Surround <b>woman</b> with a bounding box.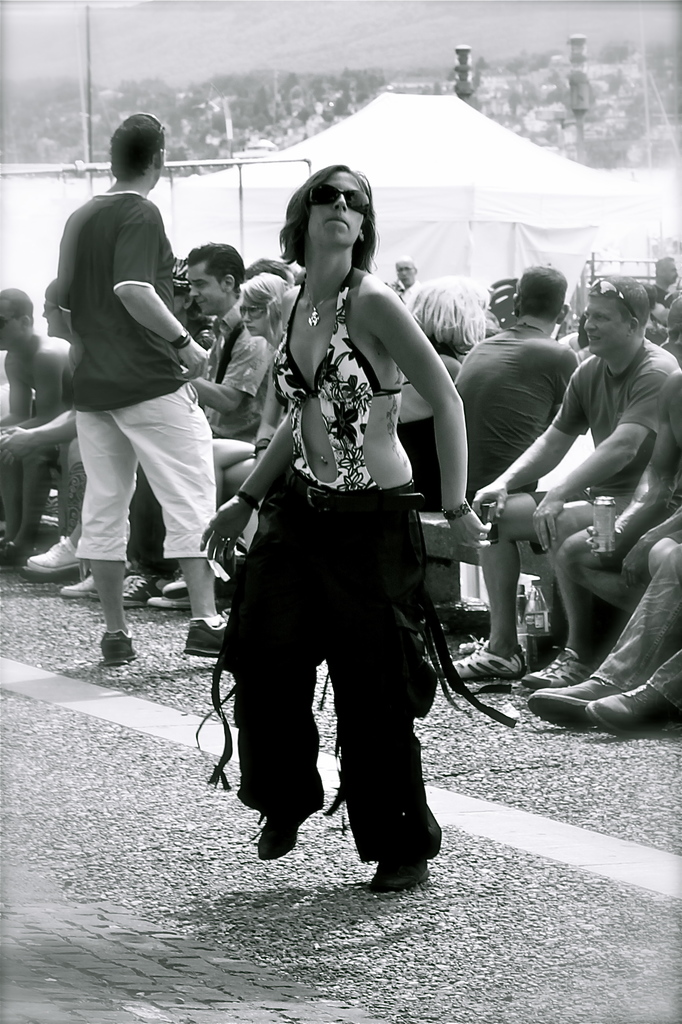
{"x1": 209, "y1": 273, "x2": 295, "y2": 508}.
